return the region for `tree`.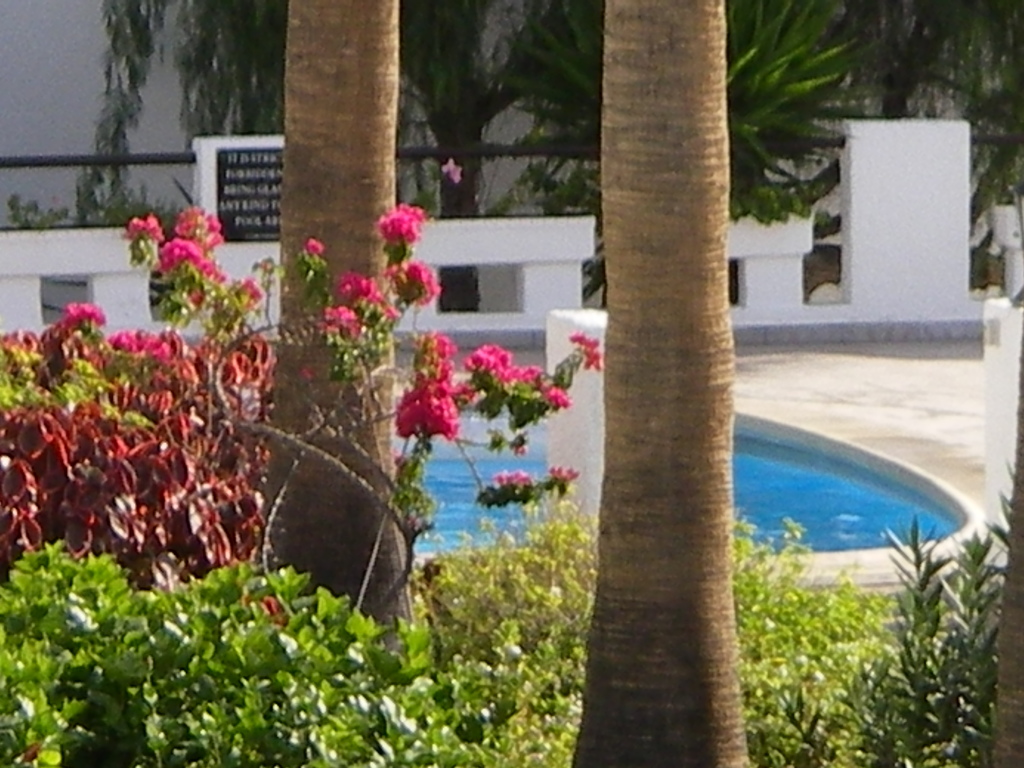
l=996, t=326, r=1023, b=767.
